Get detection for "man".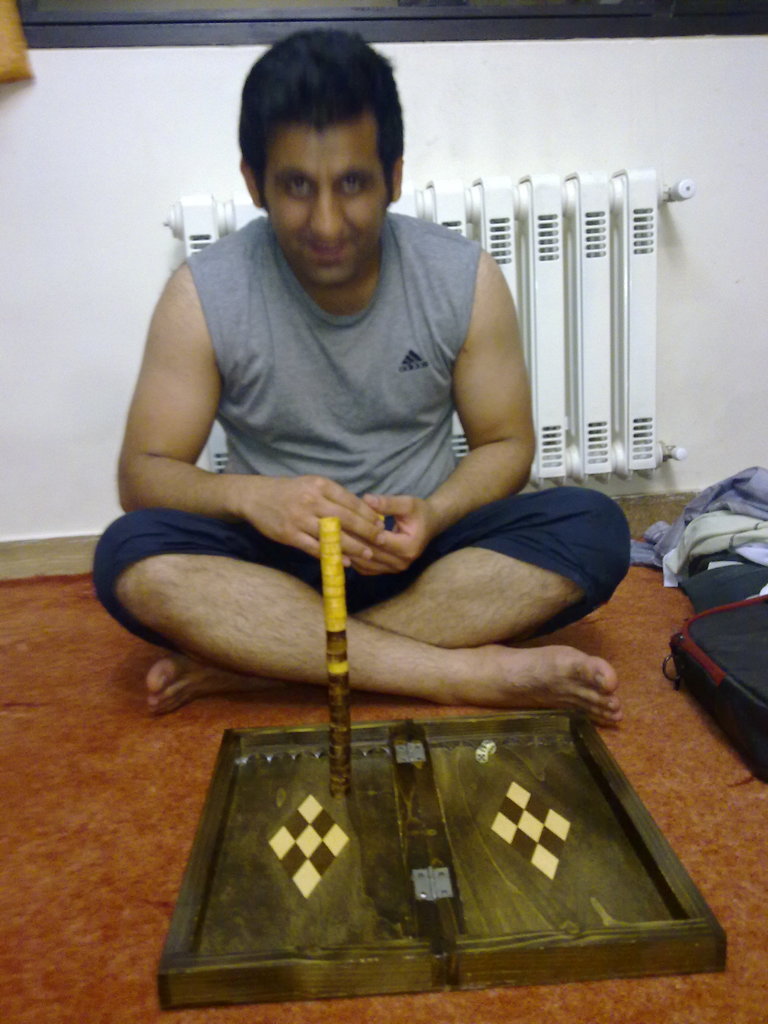
Detection: x1=121 y1=44 x2=571 y2=749.
